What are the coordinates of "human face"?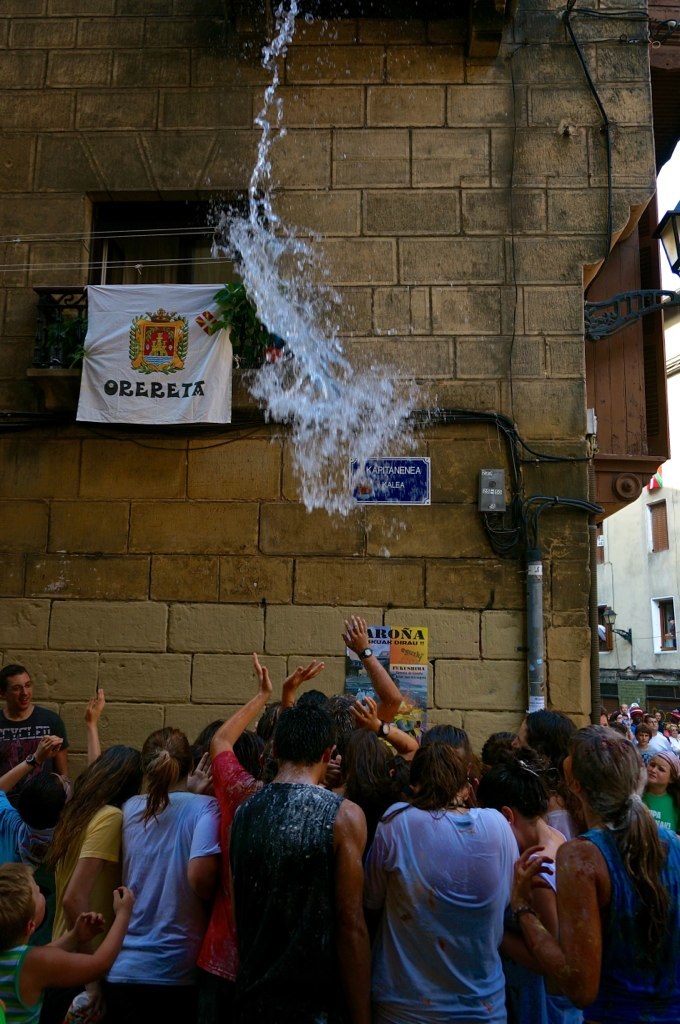
box=[645, 759, 675, 791].
